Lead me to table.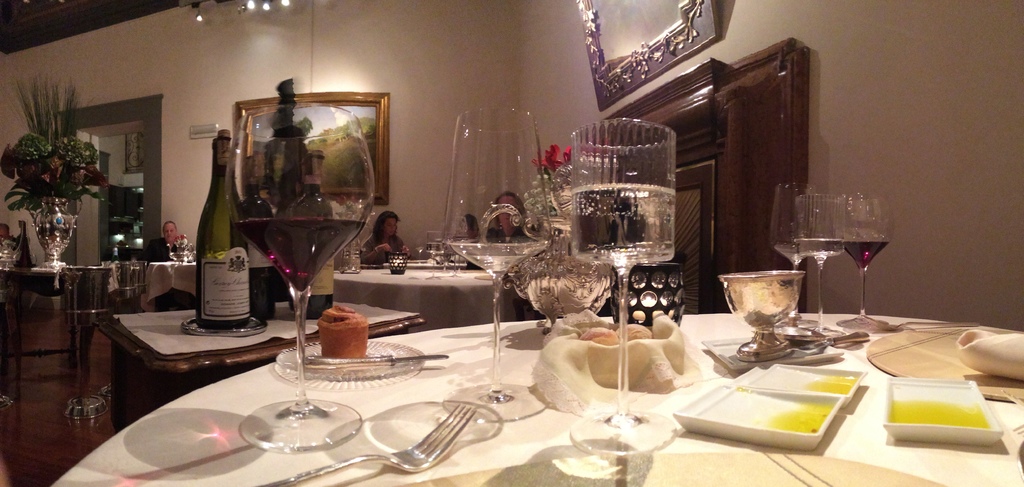
Lead to l=170, t=236, r=975, b=486.
